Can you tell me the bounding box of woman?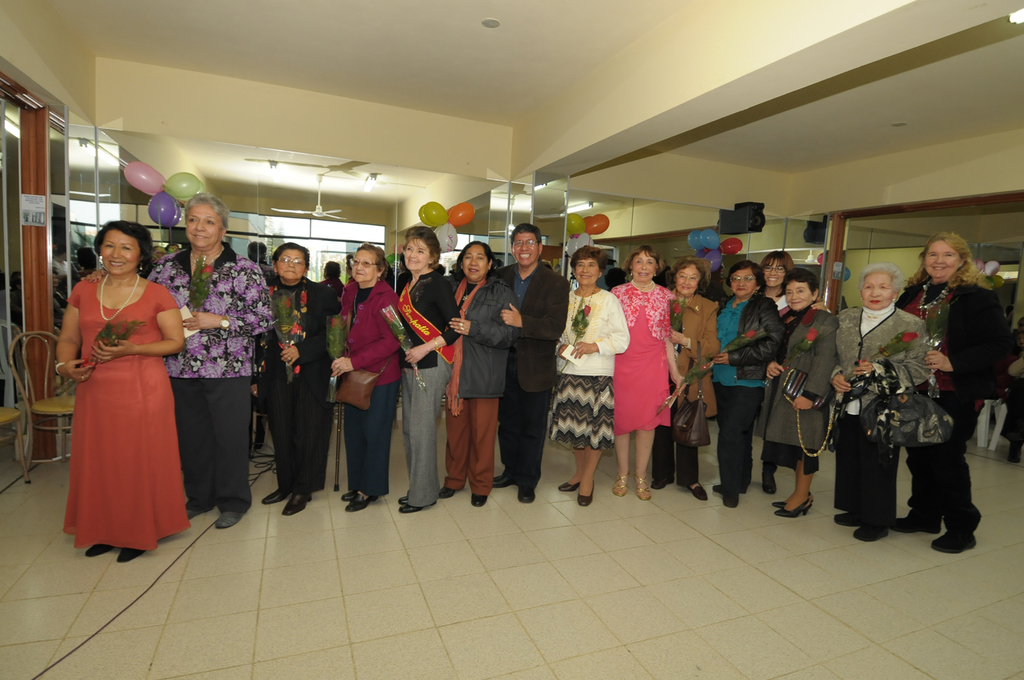
264,239,339,513.
